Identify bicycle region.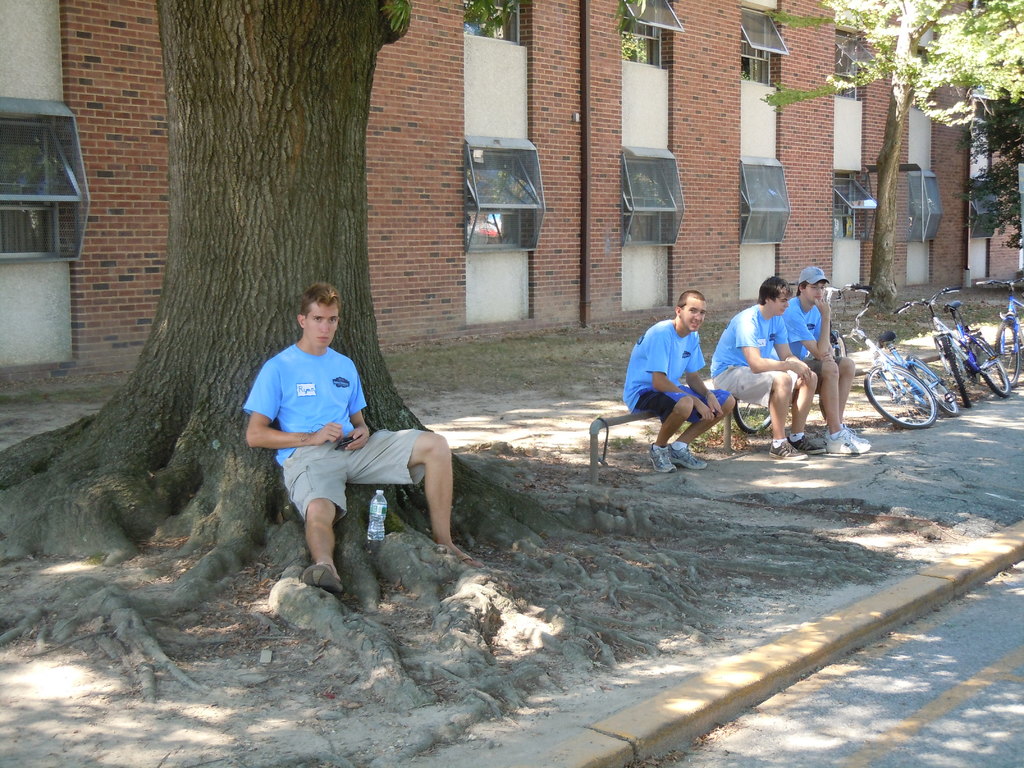
Region: locate(732, 281, 873, 438).
